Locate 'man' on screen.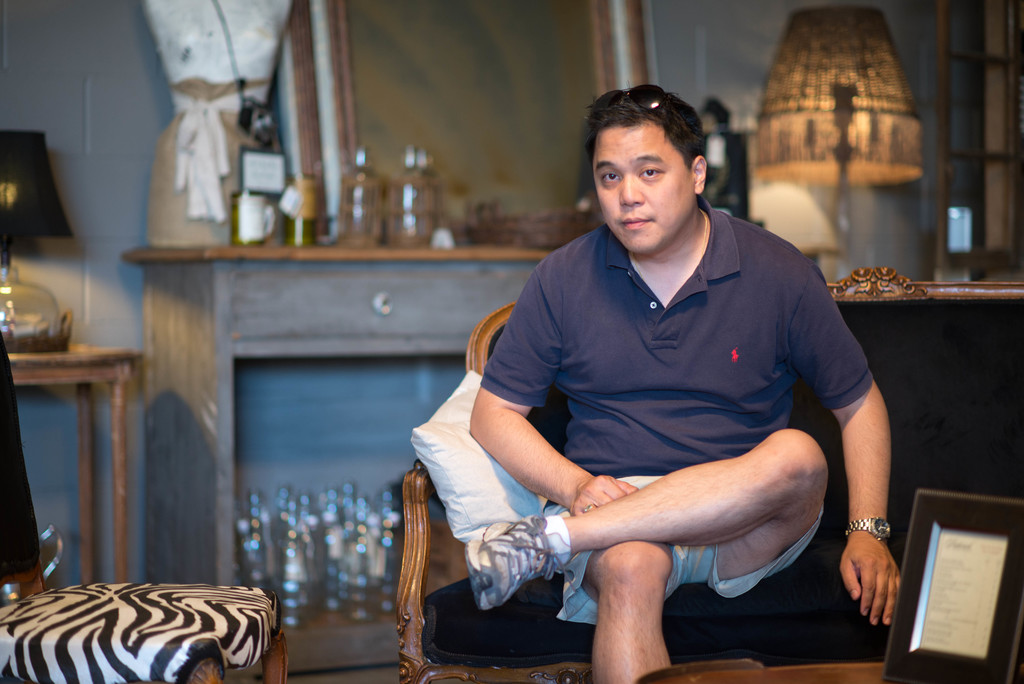
On screen at region(412, 89, 885, 674).
